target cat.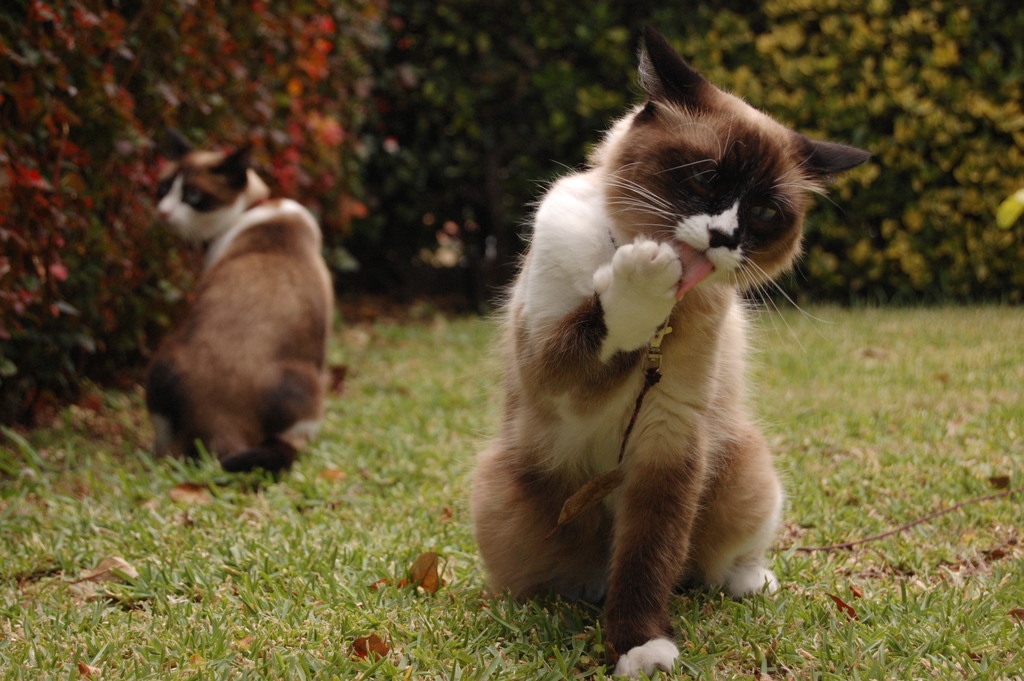
Target region: {"x1": 141, "y1": 135, "x2": 337, "y2": 472}.
